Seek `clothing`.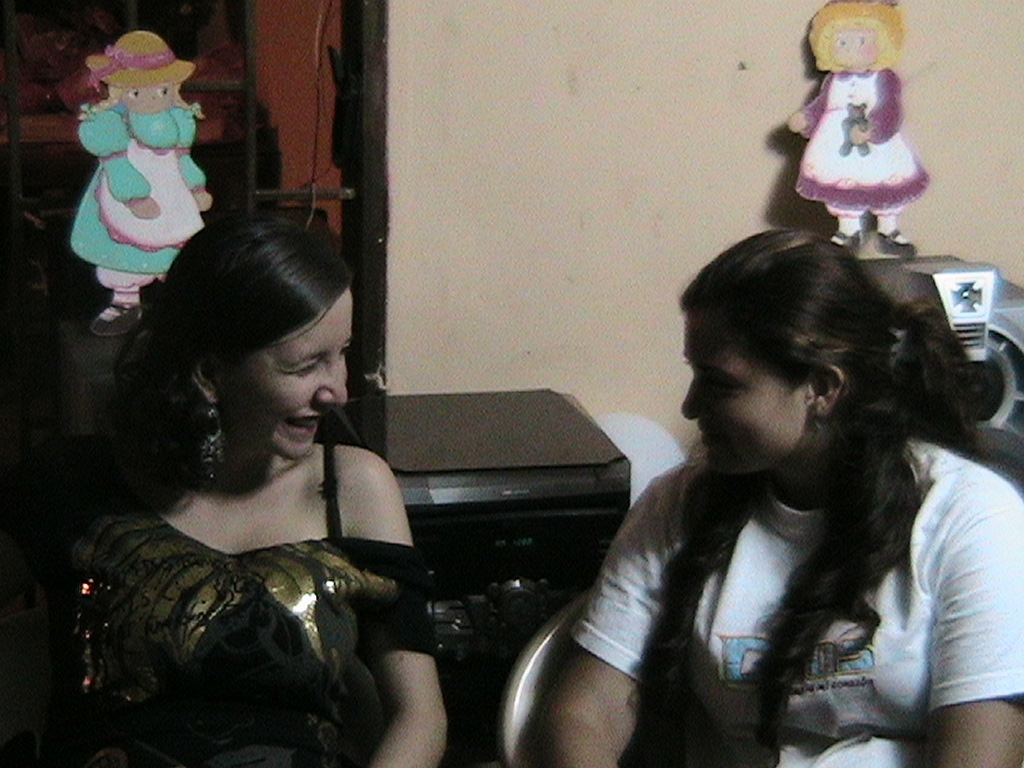
(0,446,486,765).
